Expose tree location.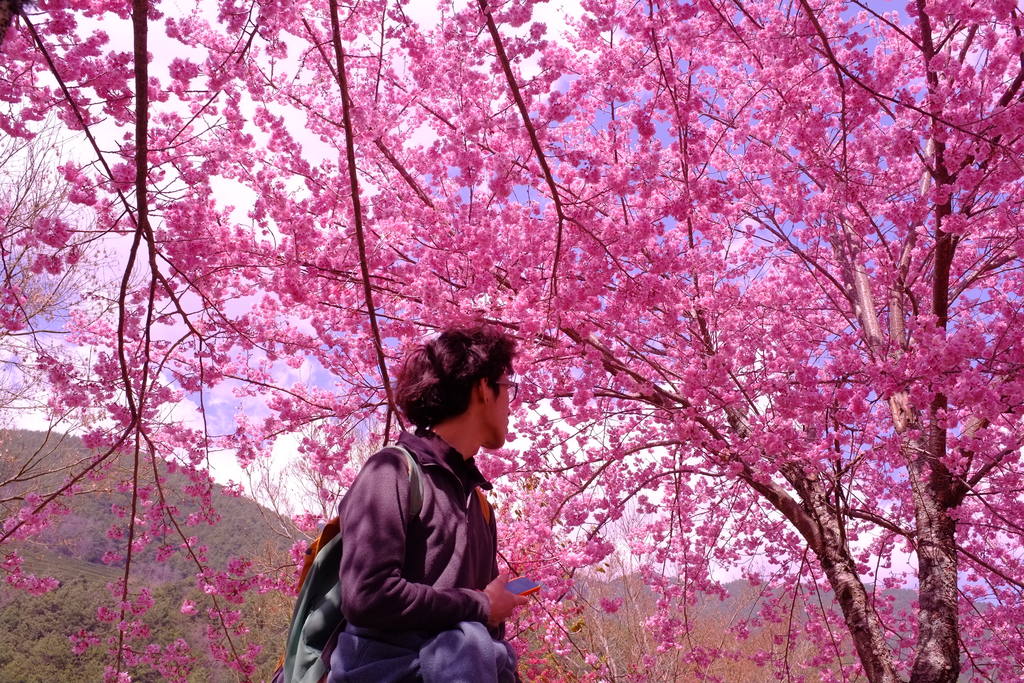
Exposed at BBox(47, 9, 1009, 682).
